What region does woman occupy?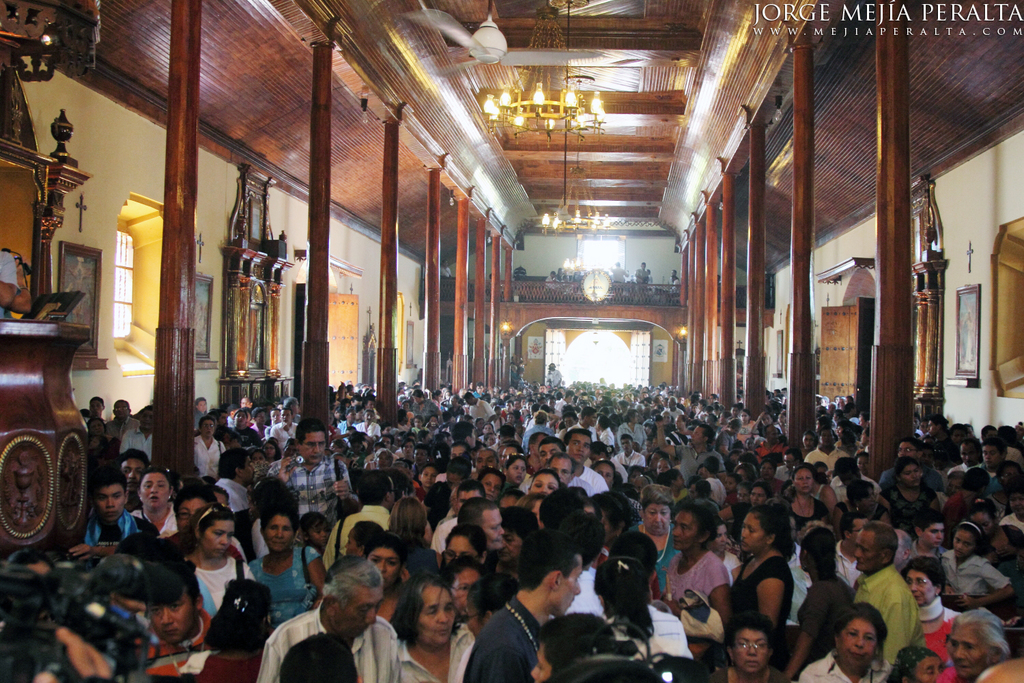
{"left": 518, "top": 407, "right": 556, "bottom": 445}.
